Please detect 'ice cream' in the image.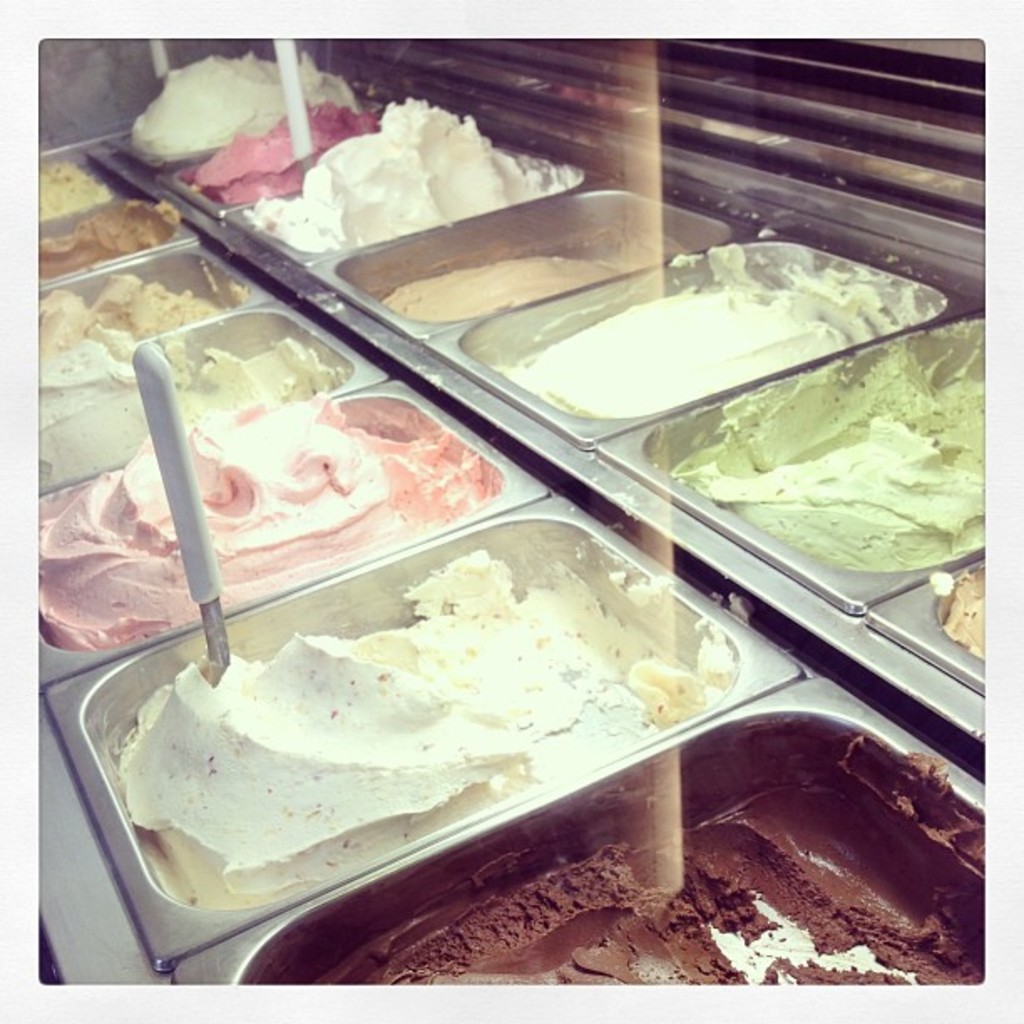
box=[320, 719, 986, 982].
